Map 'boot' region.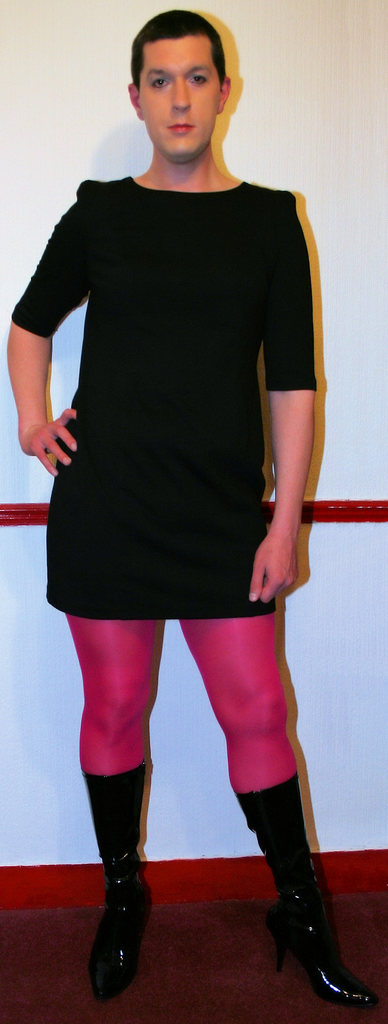
Mapped to l=253, t=767, r=387, b=1023.
